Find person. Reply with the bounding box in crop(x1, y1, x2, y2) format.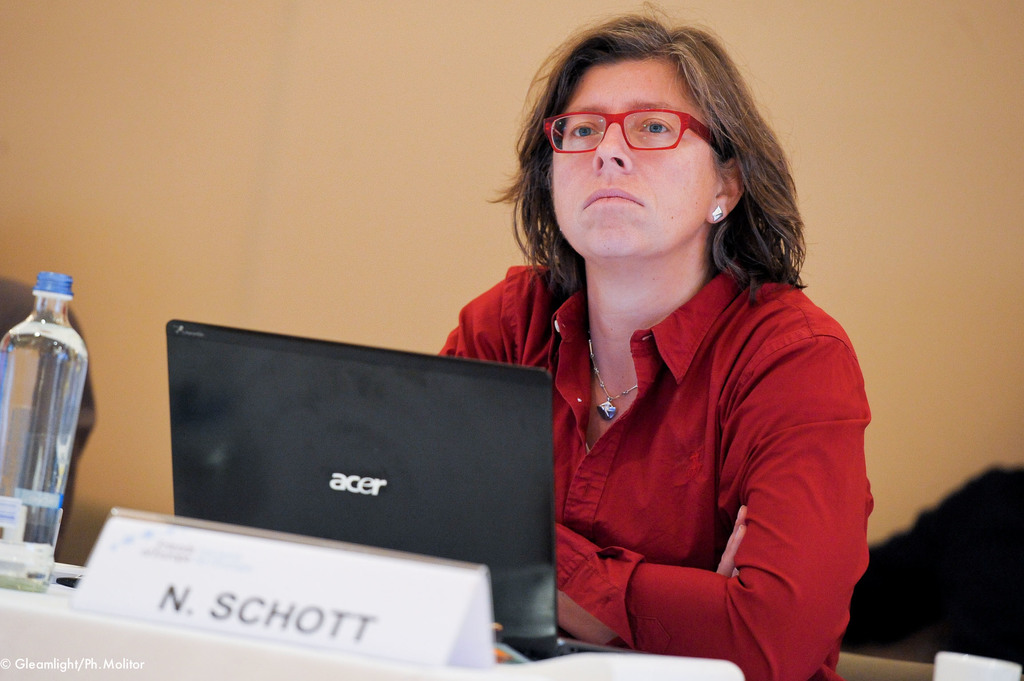
crop(435, 0, 874, 680).
